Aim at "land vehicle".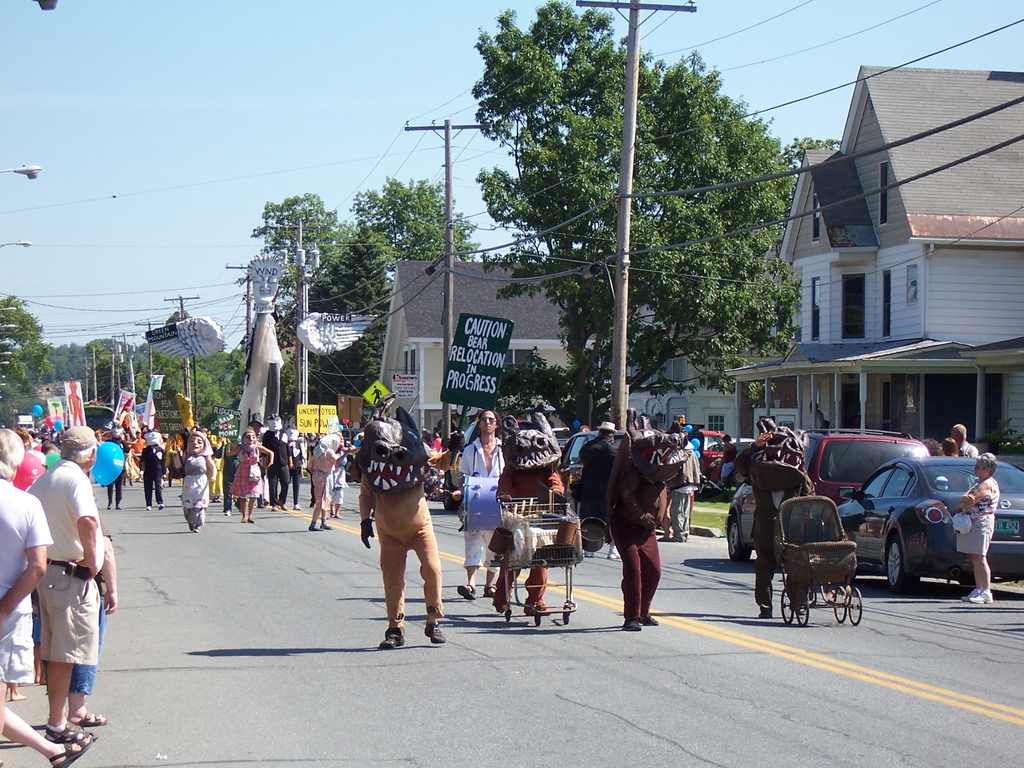
Aimed at locate(835, 442, 1009, 607).
